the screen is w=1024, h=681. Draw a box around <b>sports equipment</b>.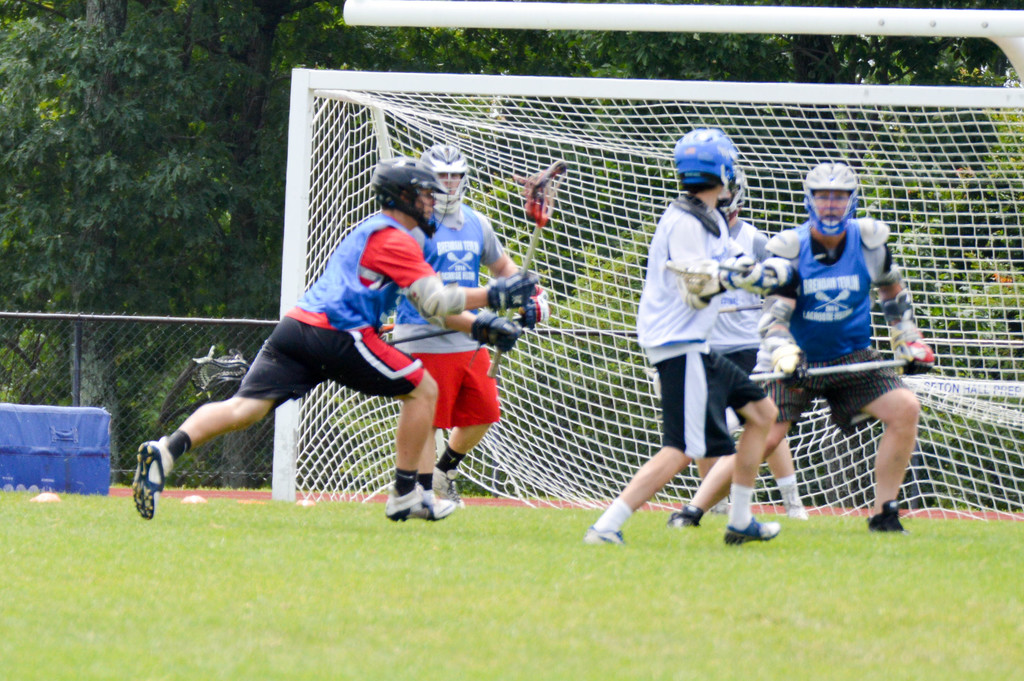
416:145:471:236.
